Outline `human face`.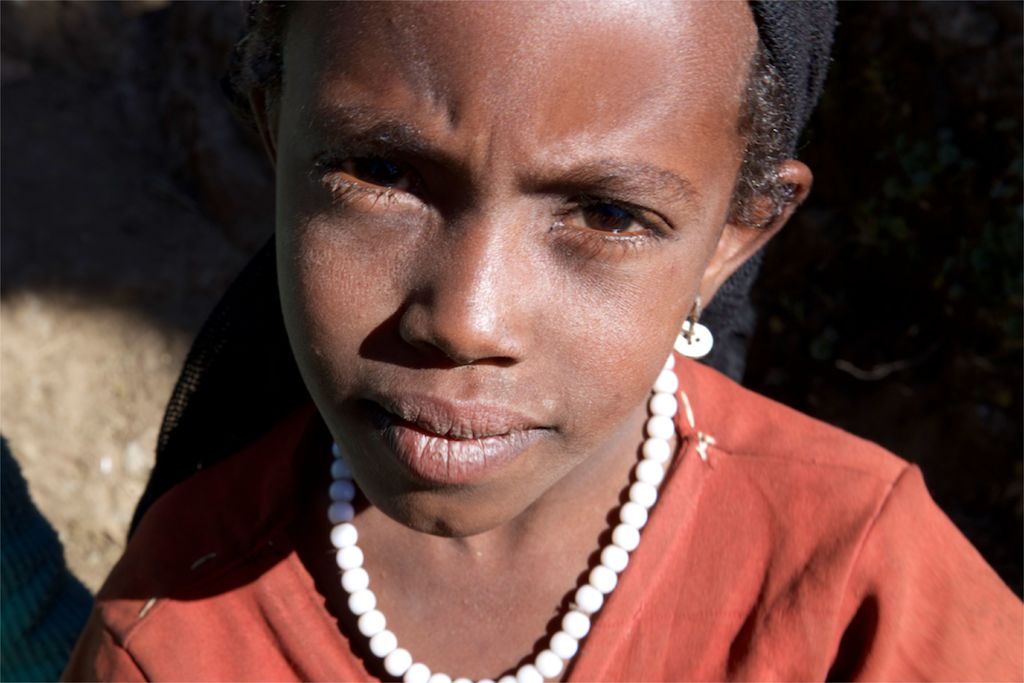
Outline: locate(276, 0, 728, 541).
